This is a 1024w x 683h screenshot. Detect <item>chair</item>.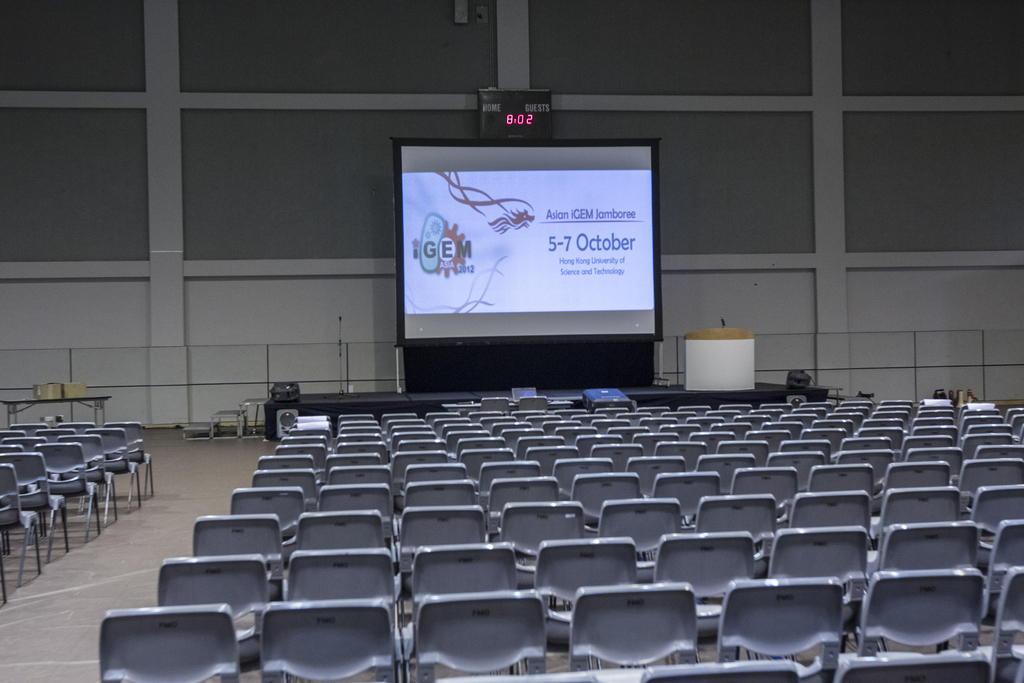
[left=726, top=583, right=865, bottom=678].
